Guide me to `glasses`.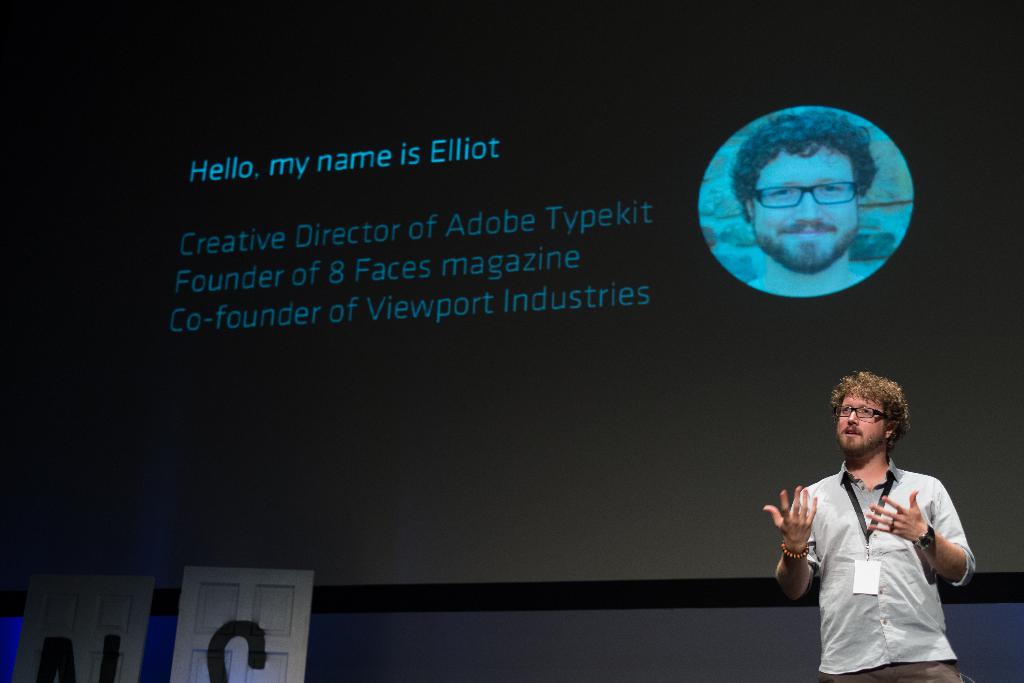
Guidance: (753, 176, 861, 215).
